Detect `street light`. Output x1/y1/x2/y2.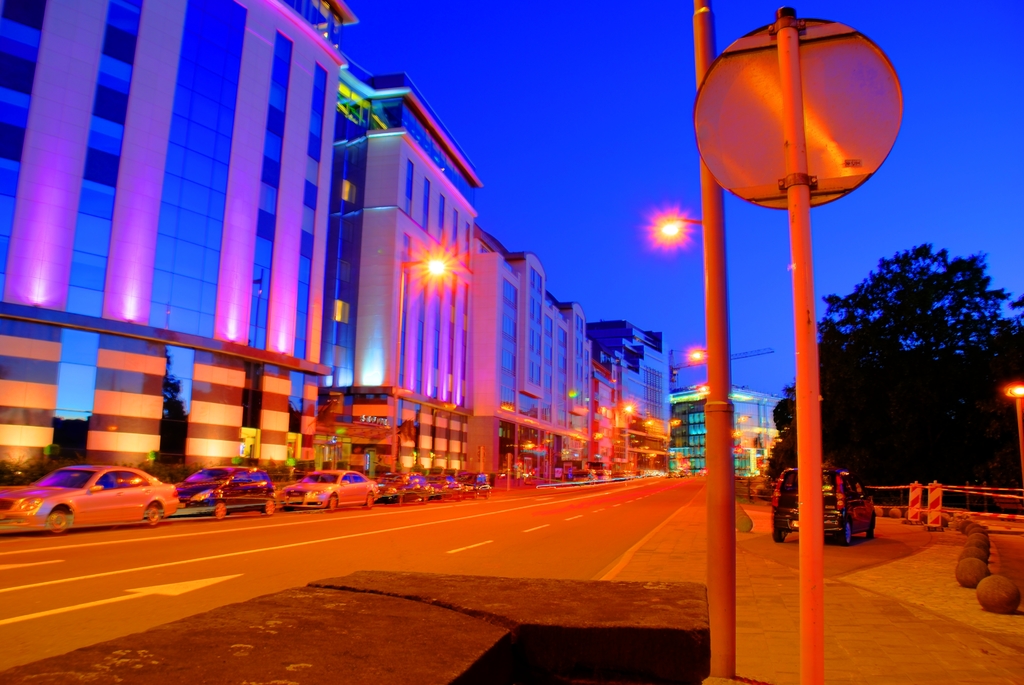
1005/378/1023/478.
